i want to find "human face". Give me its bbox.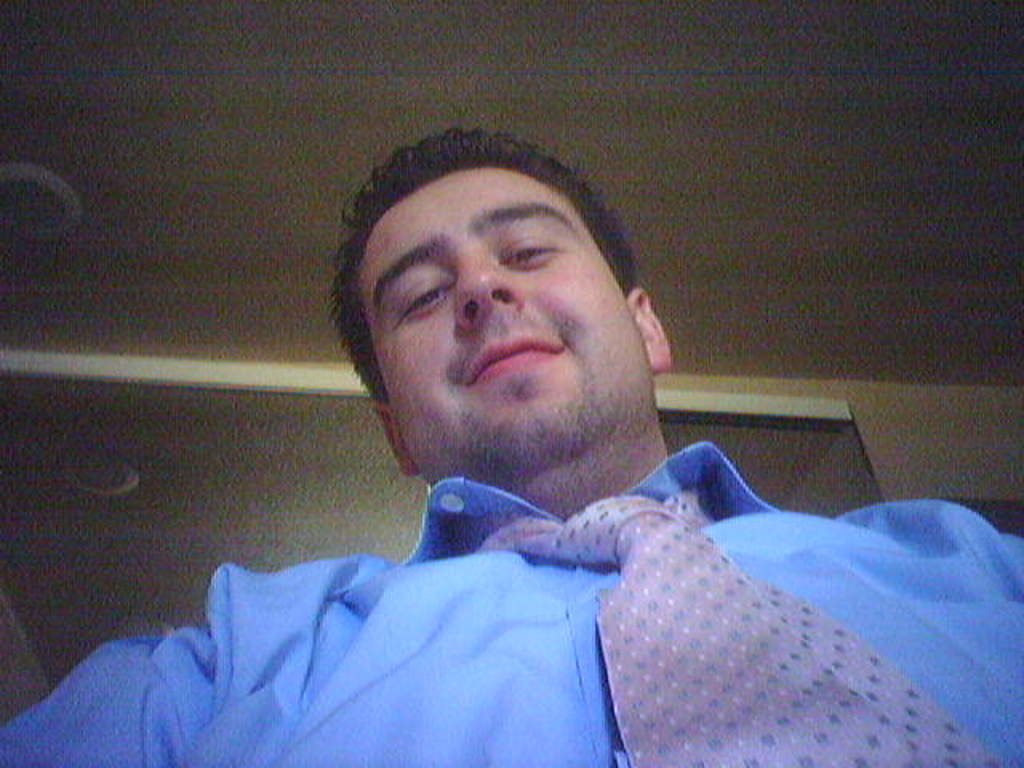
(left=421, top=166, right=619, bottom=474).
